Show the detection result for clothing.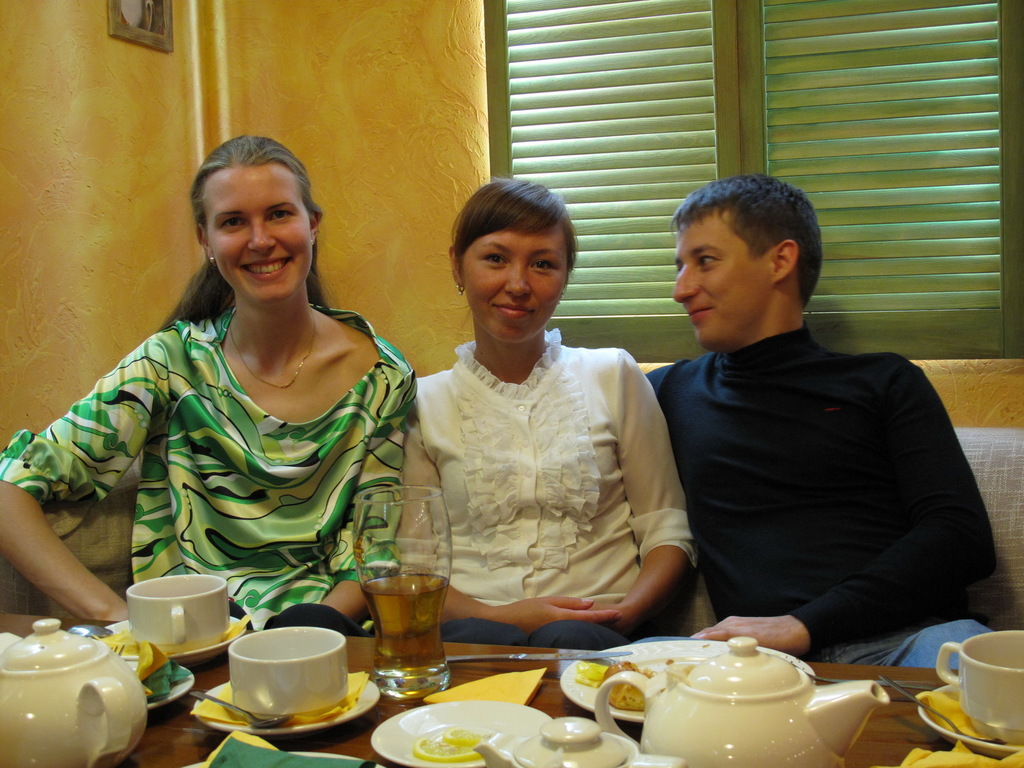
box=[413, 328, 694, 651].
